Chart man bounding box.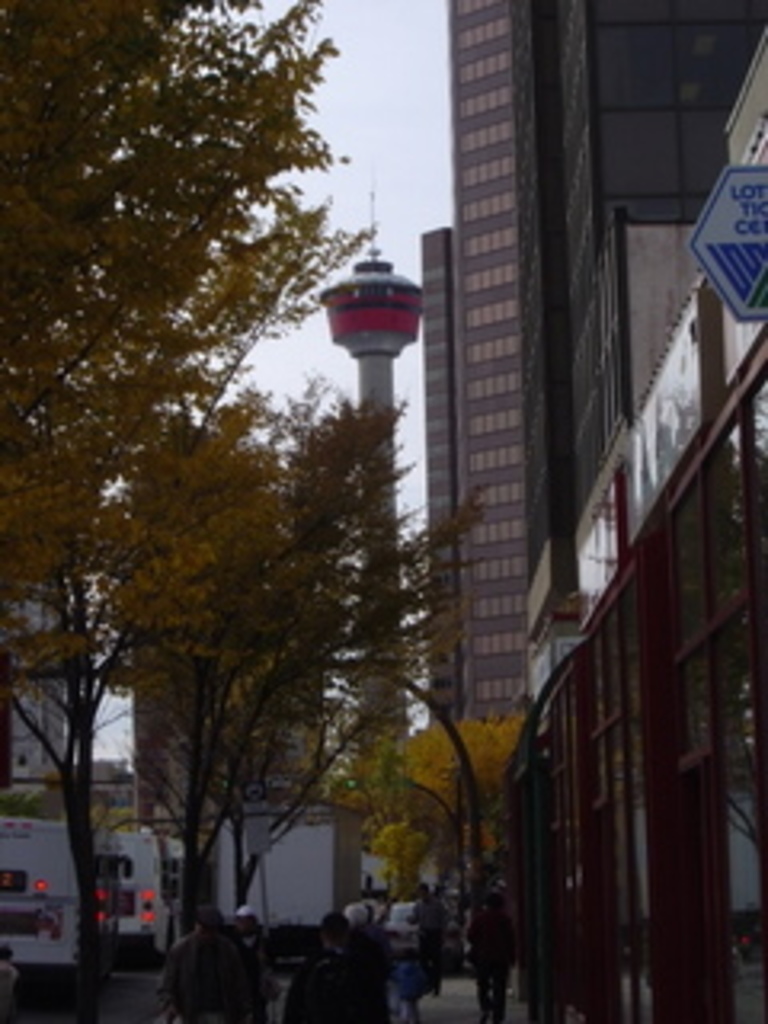
Charted: x1=230, y1=912, x2=272, y2=1021.
